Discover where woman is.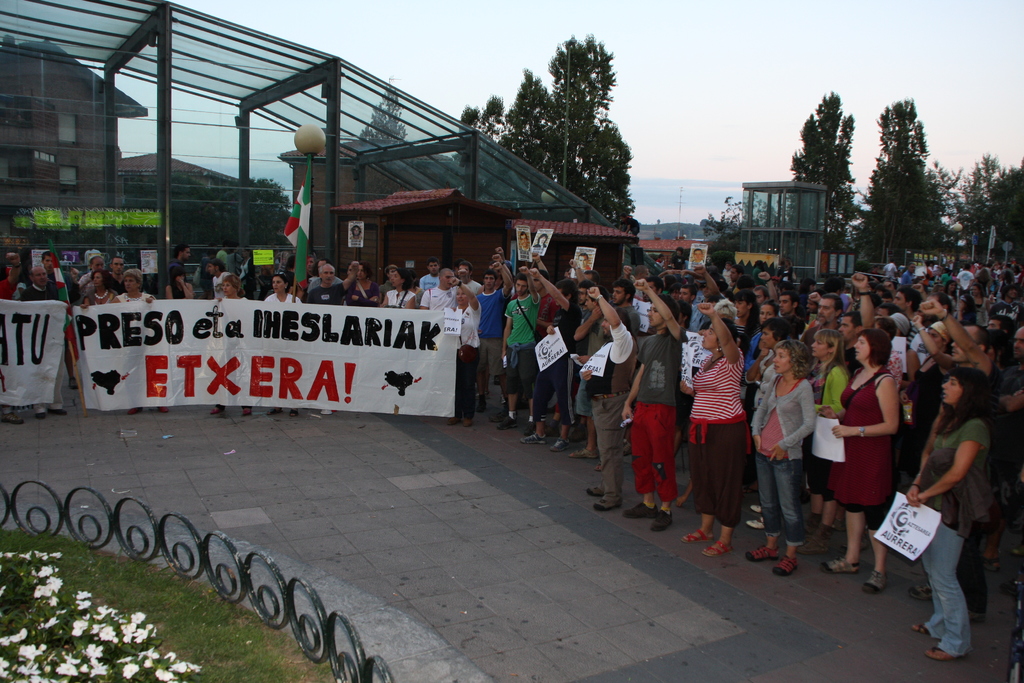
Discovered at bbox=(756, 304, 779, 358).
